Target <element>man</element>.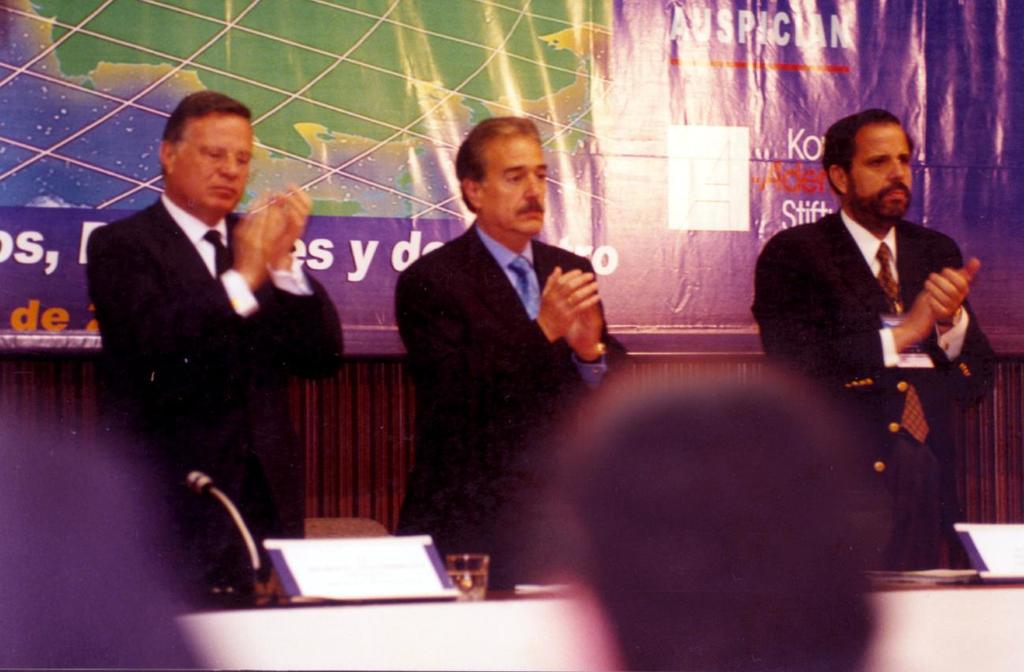
Target region: (779,102,999,582).
